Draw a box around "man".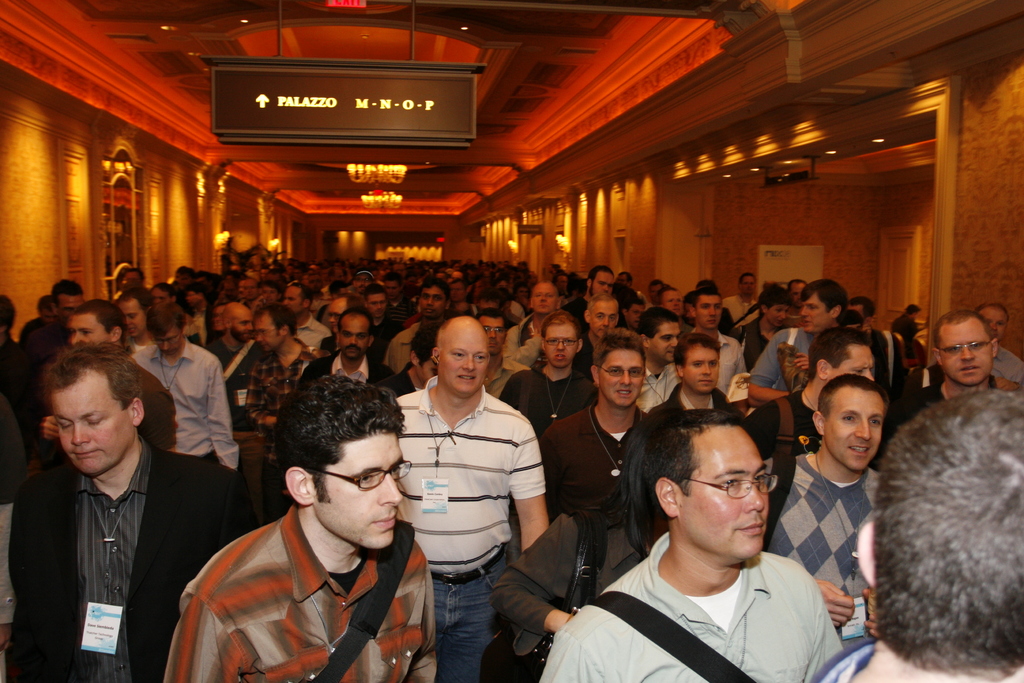
pyautogui.locateOnScreen(476, 303, 530, 399).
